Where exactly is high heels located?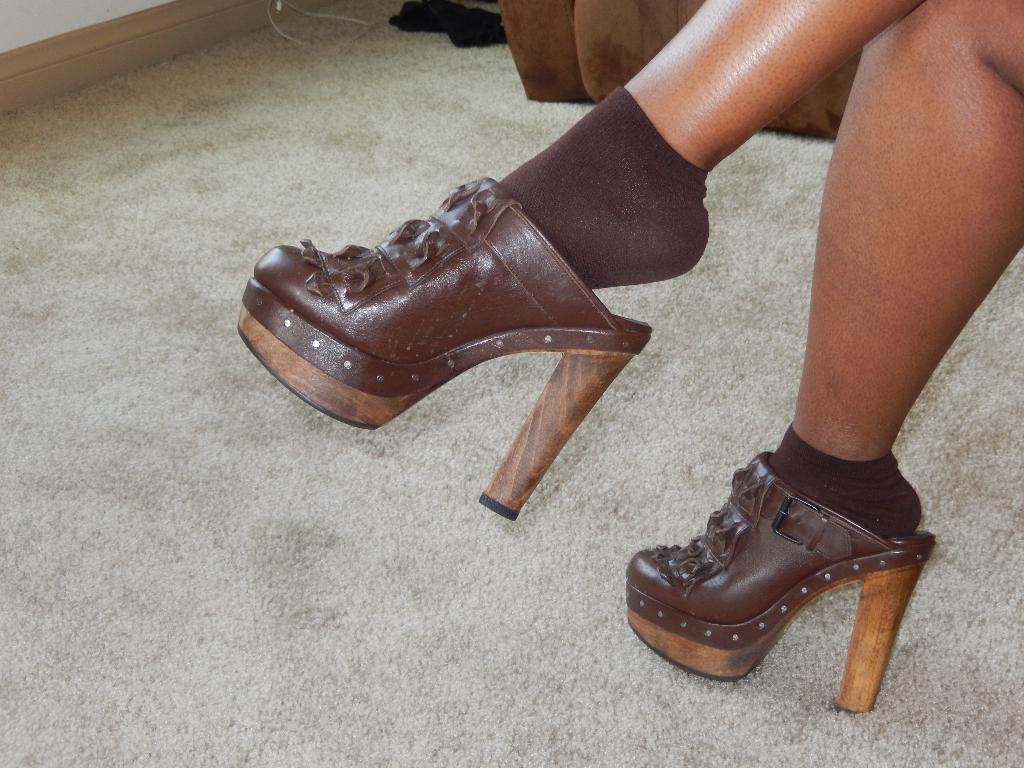
Its bounding box is 234 176 654 522.
